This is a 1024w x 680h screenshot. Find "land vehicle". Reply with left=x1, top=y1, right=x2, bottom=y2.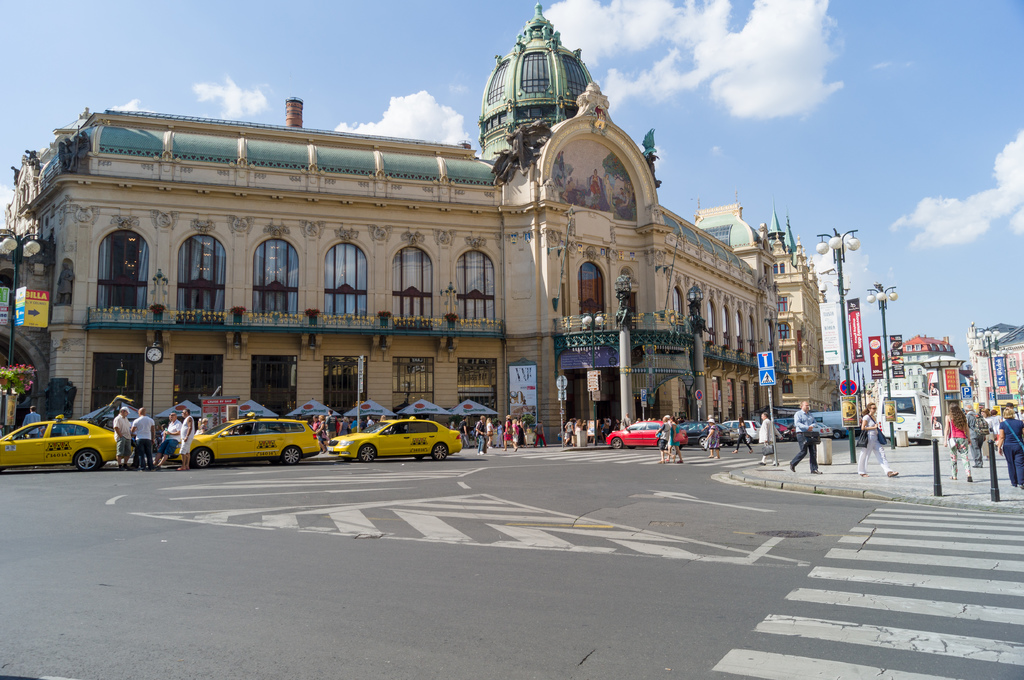
left=324, top=413, right=463, bottom=461.
